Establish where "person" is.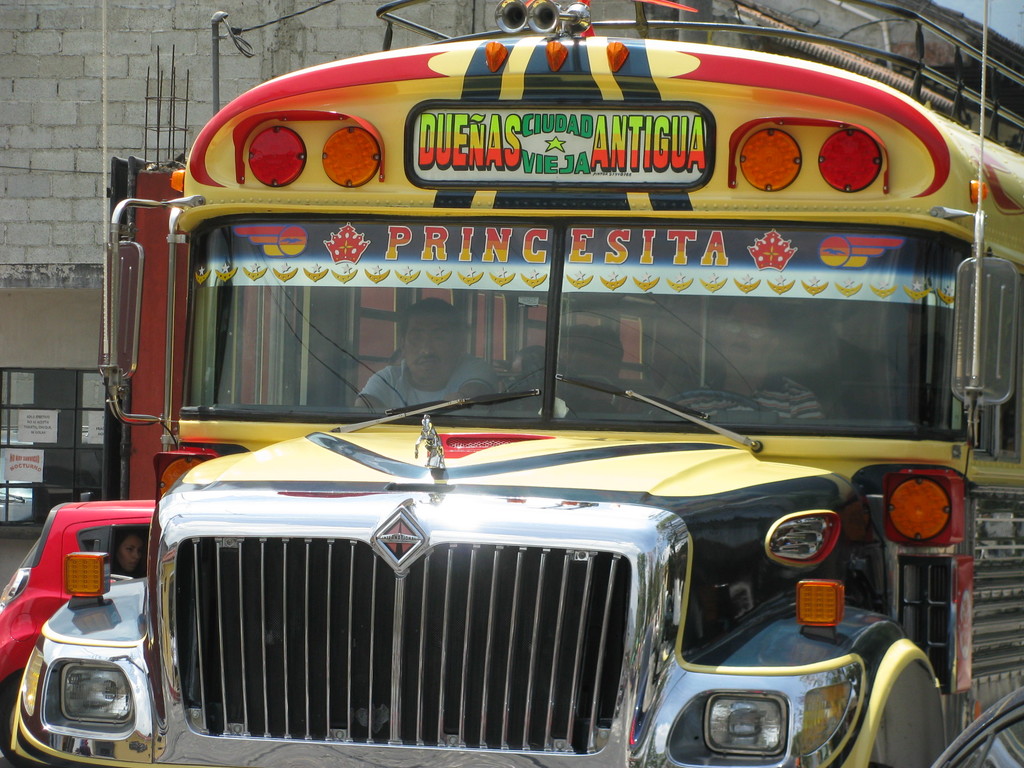
Established at l=104, t=524, r=146, b=586.
